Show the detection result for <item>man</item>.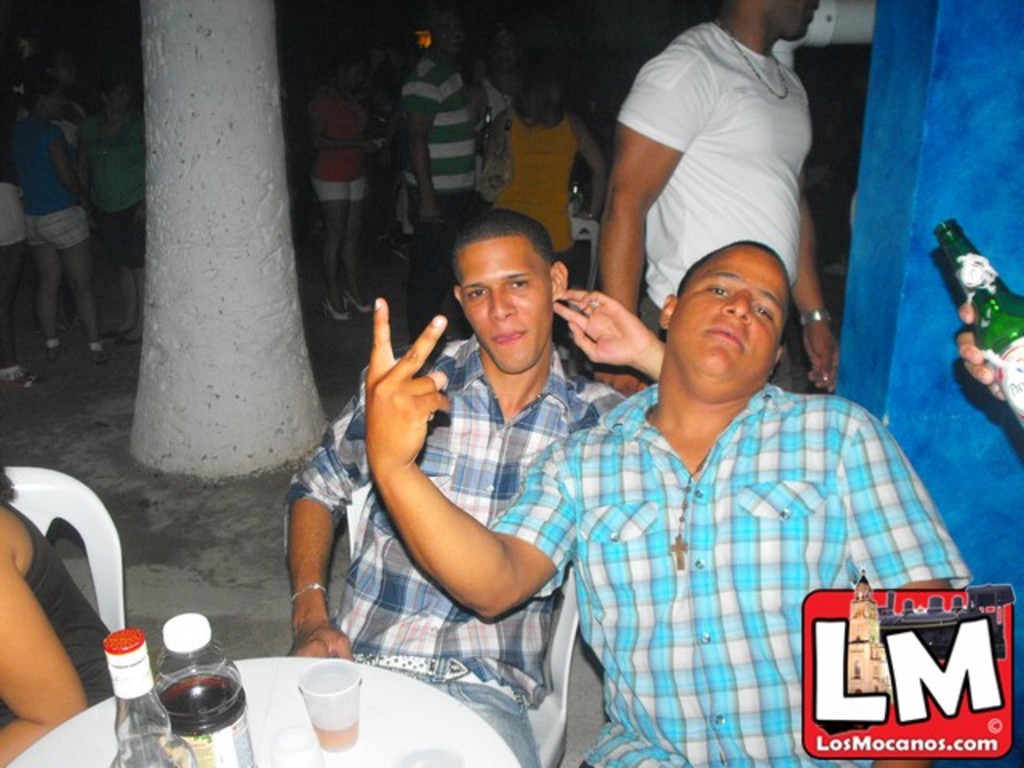
rect(603, 0, 834, 405).
